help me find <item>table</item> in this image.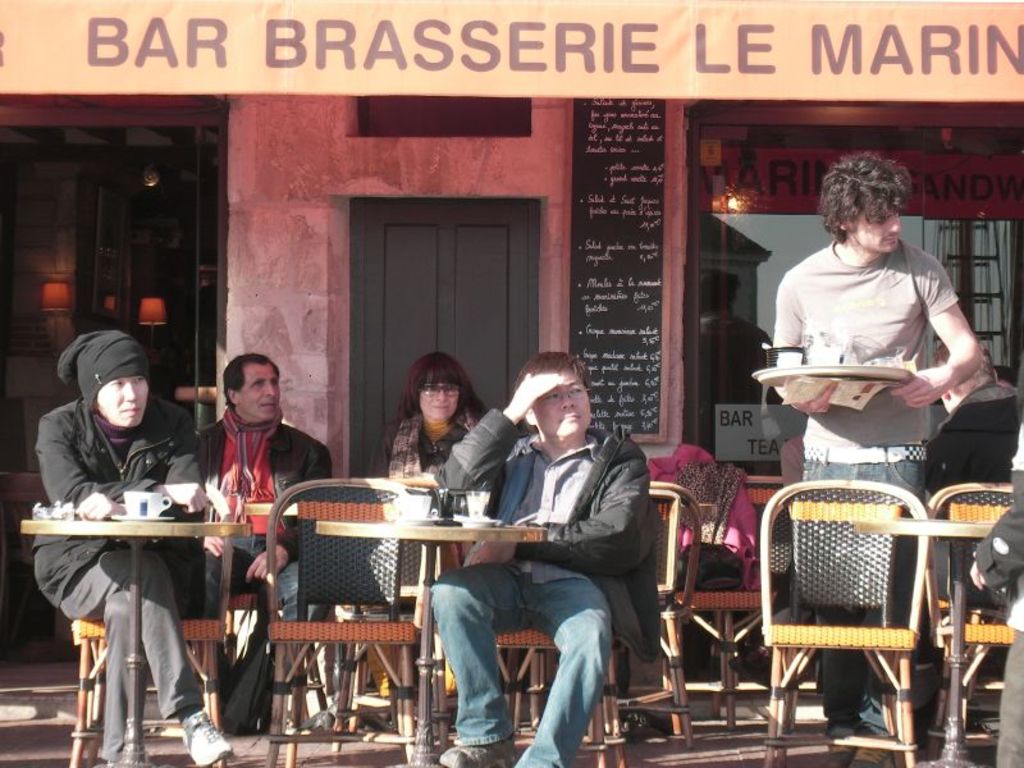
Found it: <region>22, 516, 252, 767</region>.
